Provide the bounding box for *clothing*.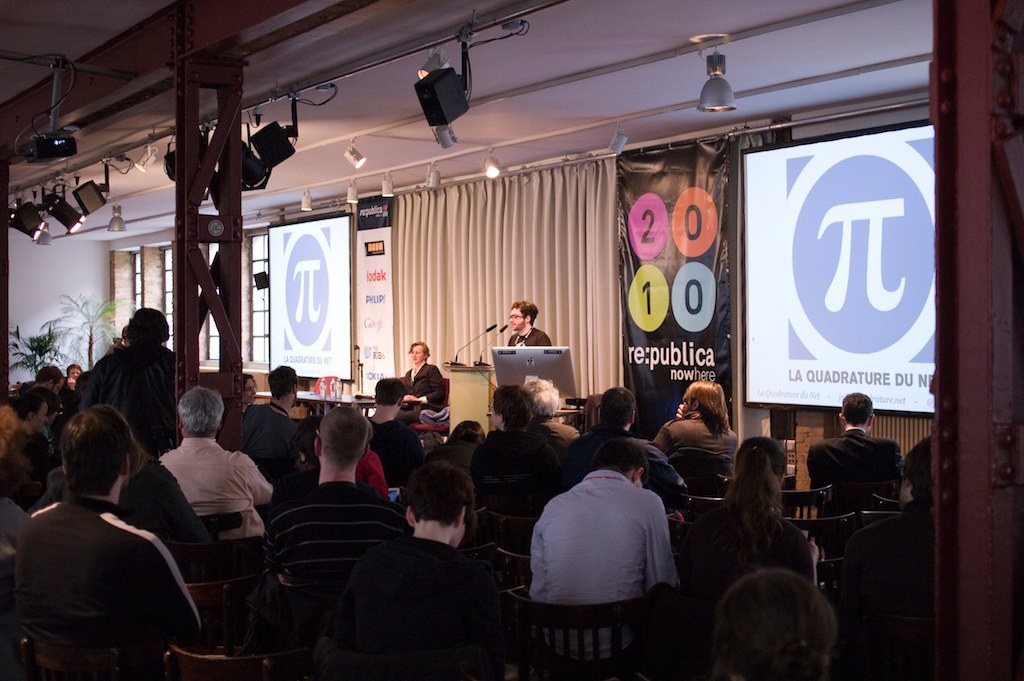
BBox(263, 484, 393, 589).
